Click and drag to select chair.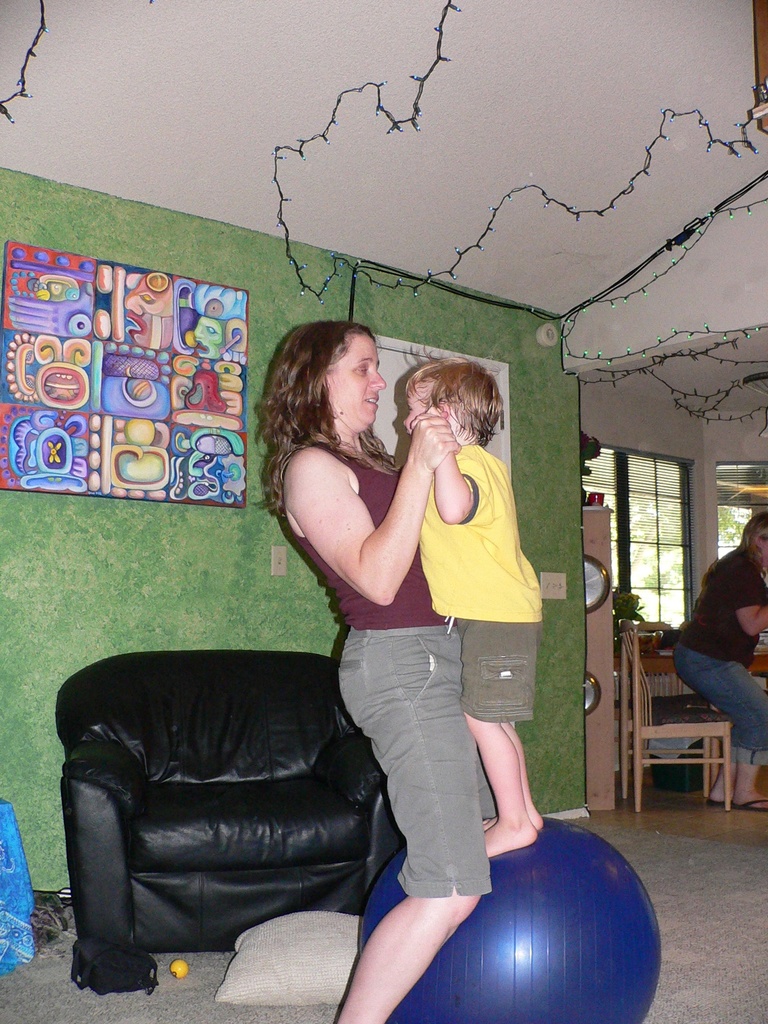
Selection: 612, 619, 735, 813.
